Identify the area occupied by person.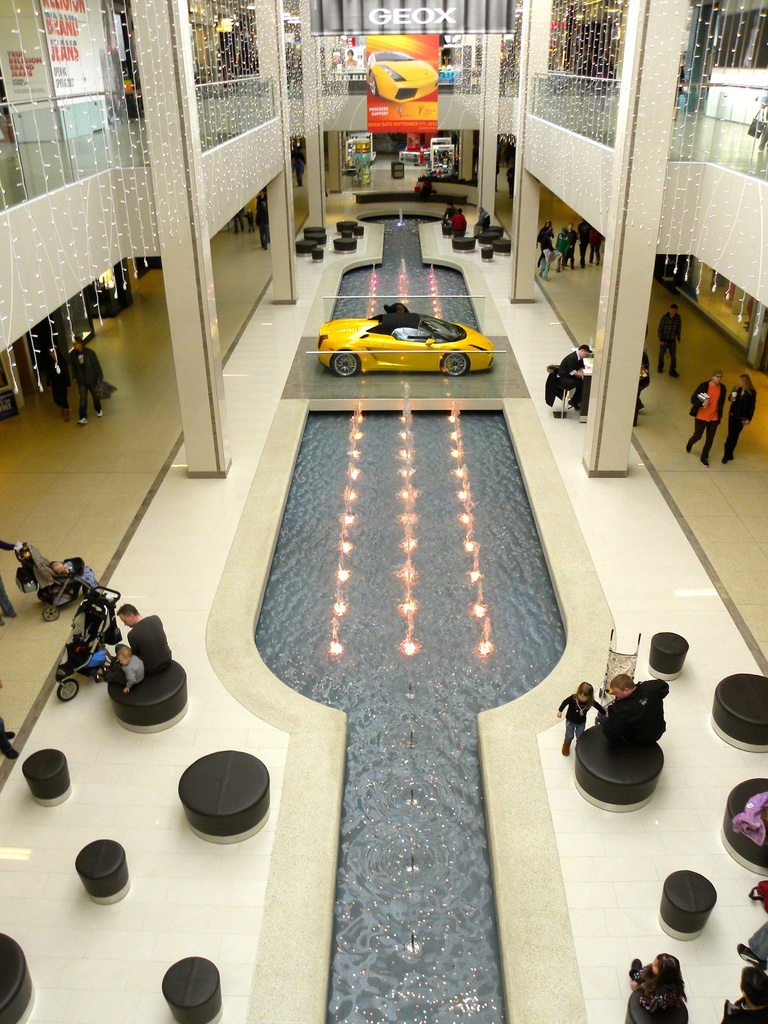
Area: (684, 371, 728, 468).
